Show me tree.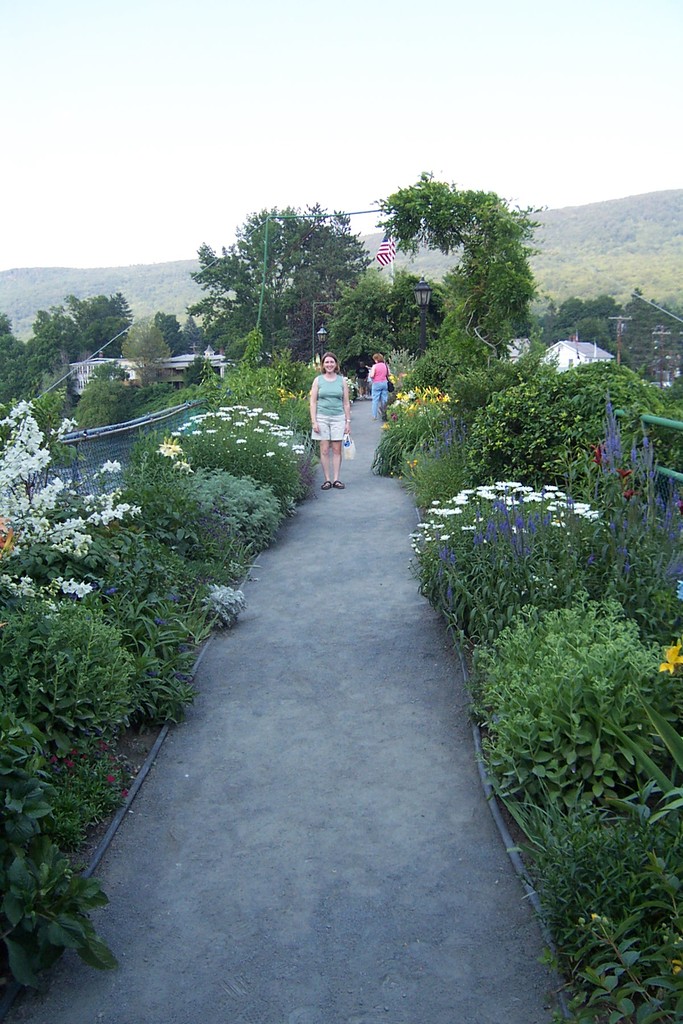
tree is here: select_region(154, 312, 186, 356).
